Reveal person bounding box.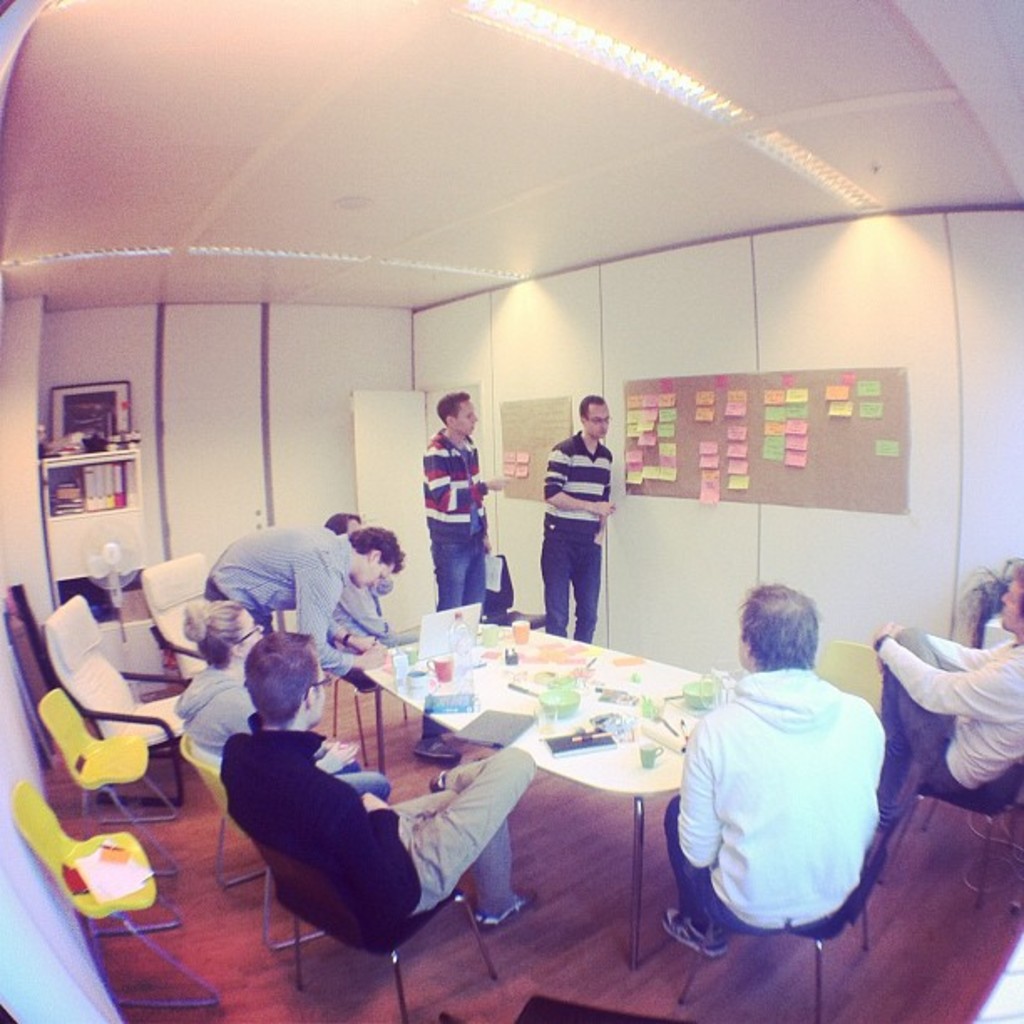
Revealed: crop(320, 509, 418, 656).
